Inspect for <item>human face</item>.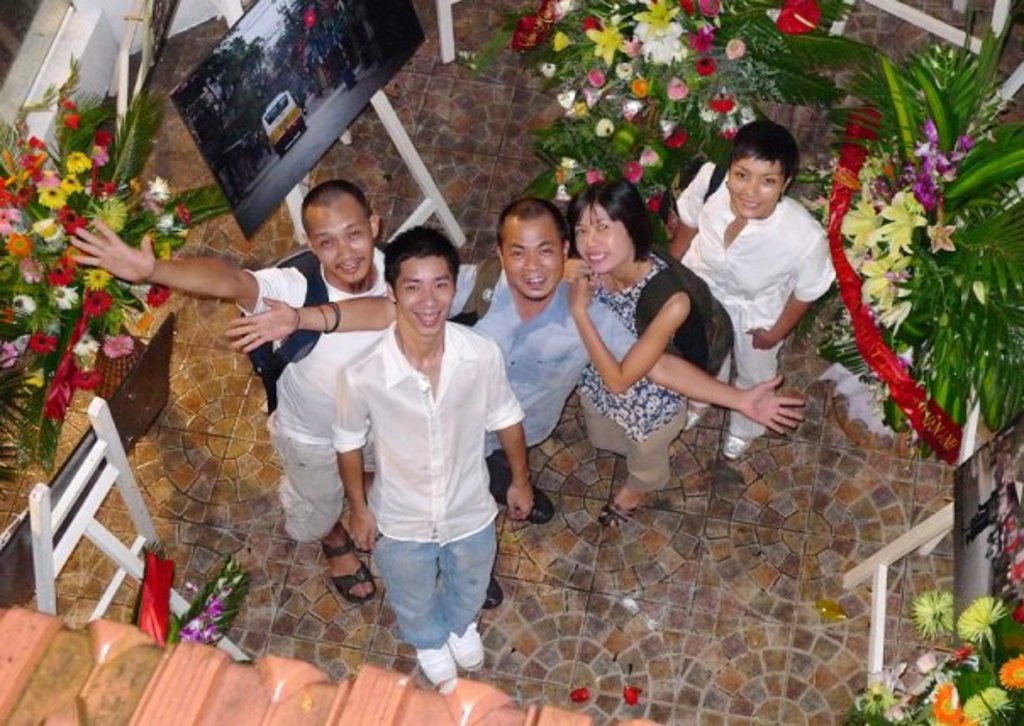
Inspection: x1=393, y1=248, x2=453, y2=331.
